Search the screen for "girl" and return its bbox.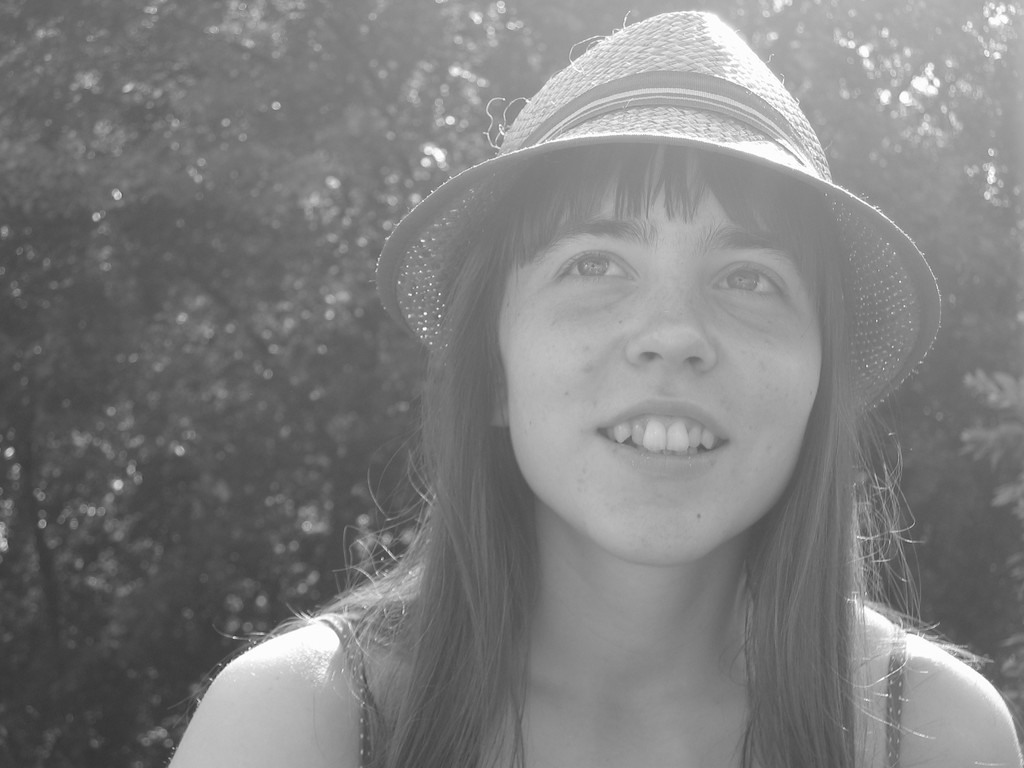
Found: <bbox>169, 9, 1022, 767</bbox>.
